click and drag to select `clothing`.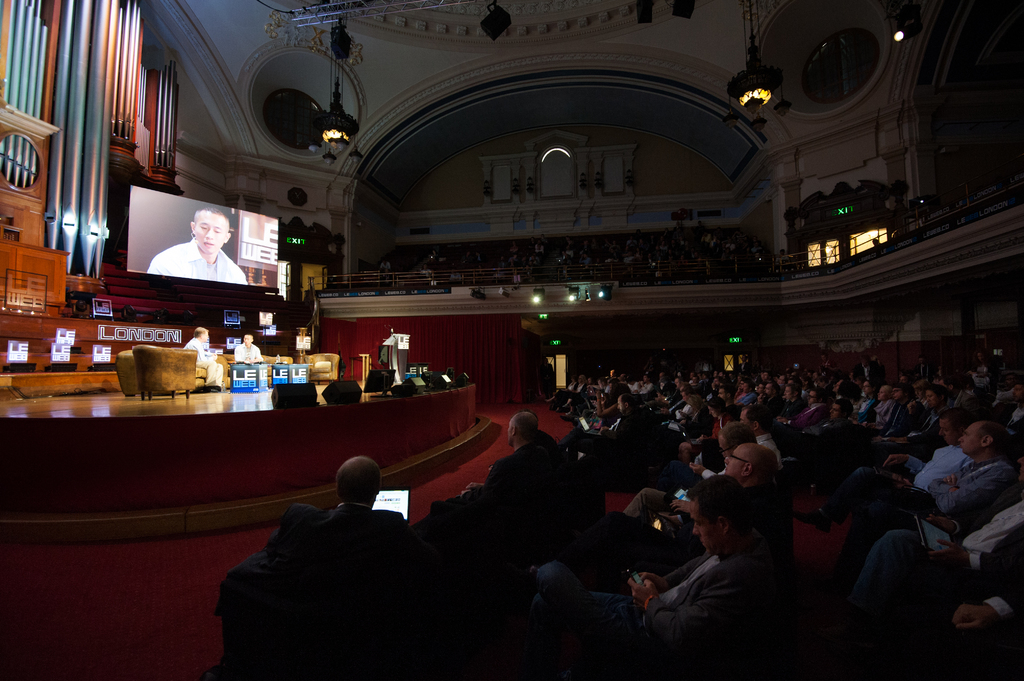
Selection: (145,238,246,285).
